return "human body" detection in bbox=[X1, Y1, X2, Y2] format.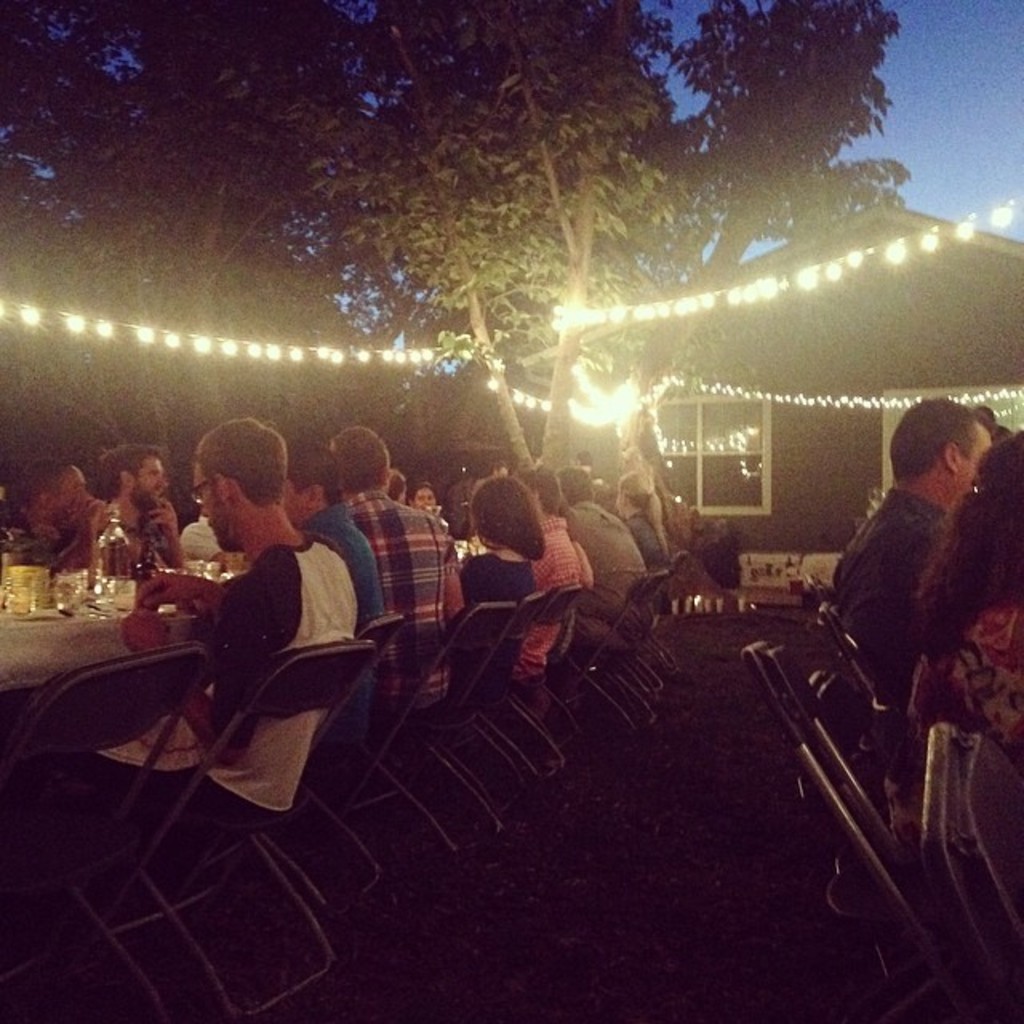
bbox=[557, 462, 648, 650].
